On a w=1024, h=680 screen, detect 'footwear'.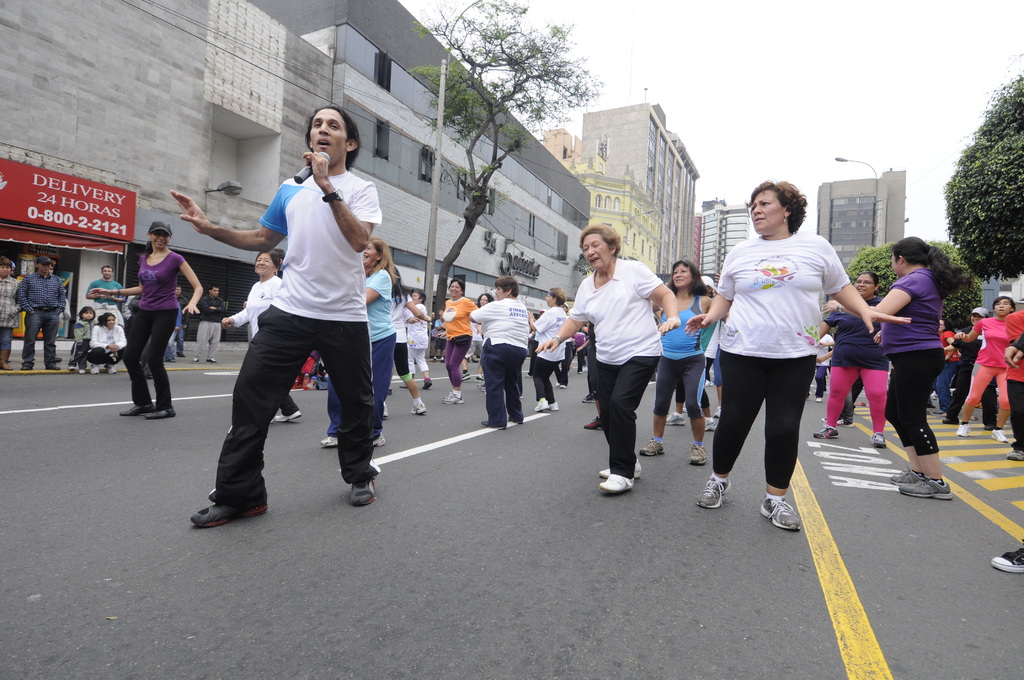
{"x1": 525, "y1": 375, "x2": 530, "y2": 378}.
